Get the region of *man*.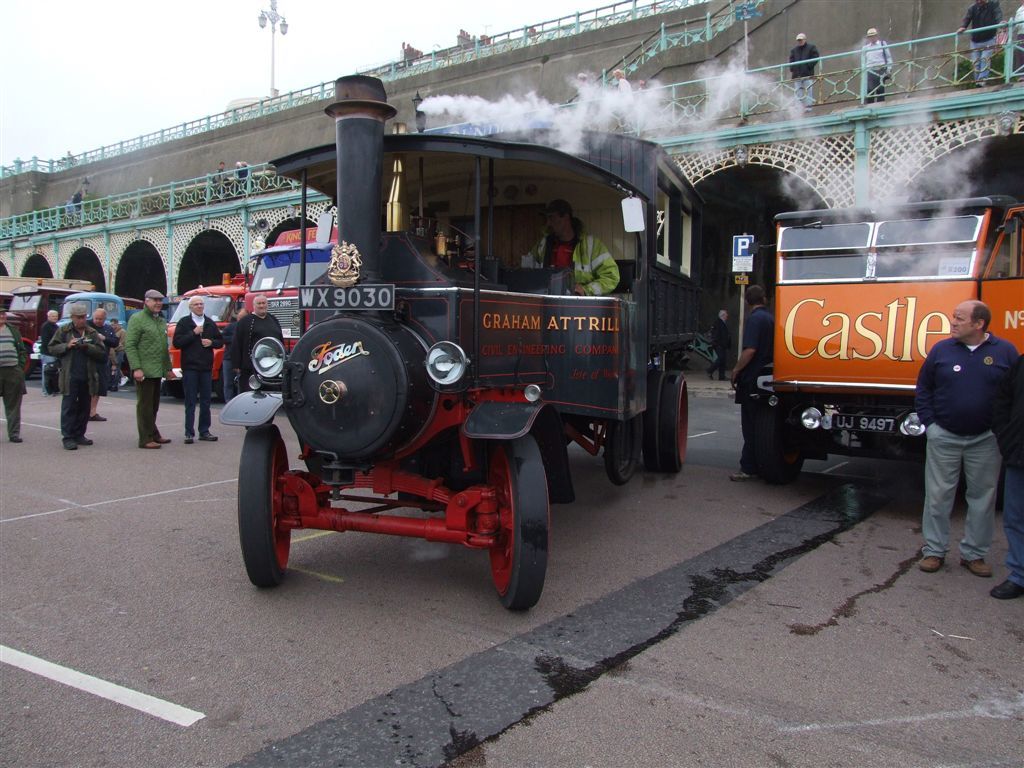
detection(862, 28, 893, 103).
